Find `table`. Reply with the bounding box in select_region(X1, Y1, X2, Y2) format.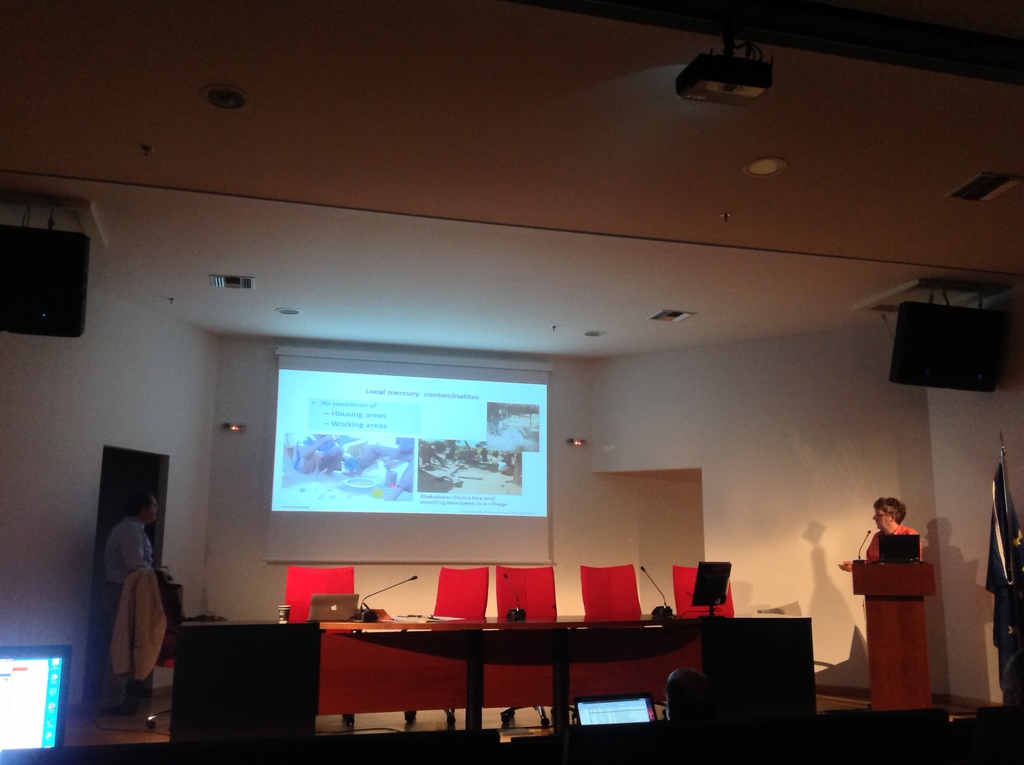
select_region(319, 612, 702, 727).
